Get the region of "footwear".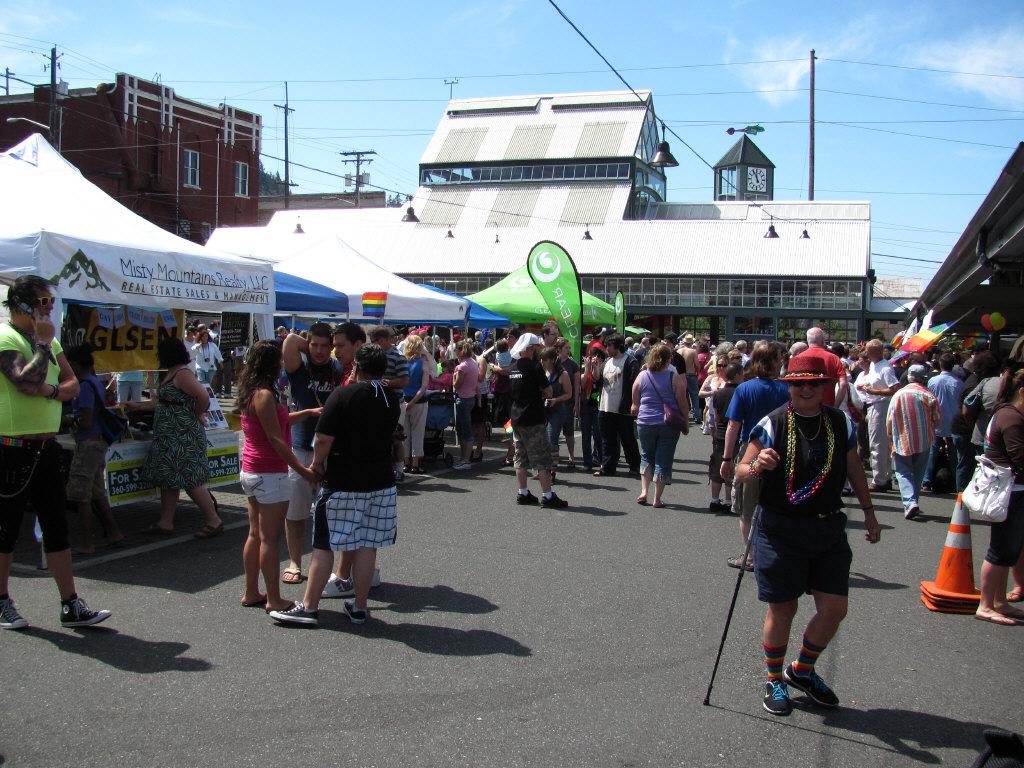
<box>63,597,114,626</box>.
